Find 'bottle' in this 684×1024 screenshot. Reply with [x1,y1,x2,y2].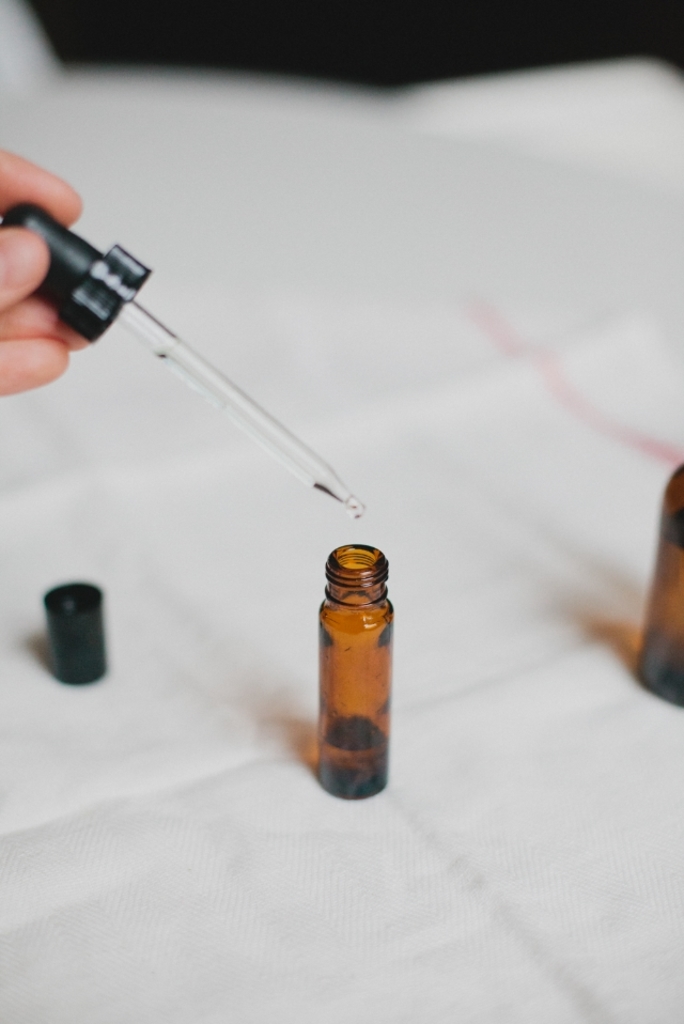
[313,537,388,804].
